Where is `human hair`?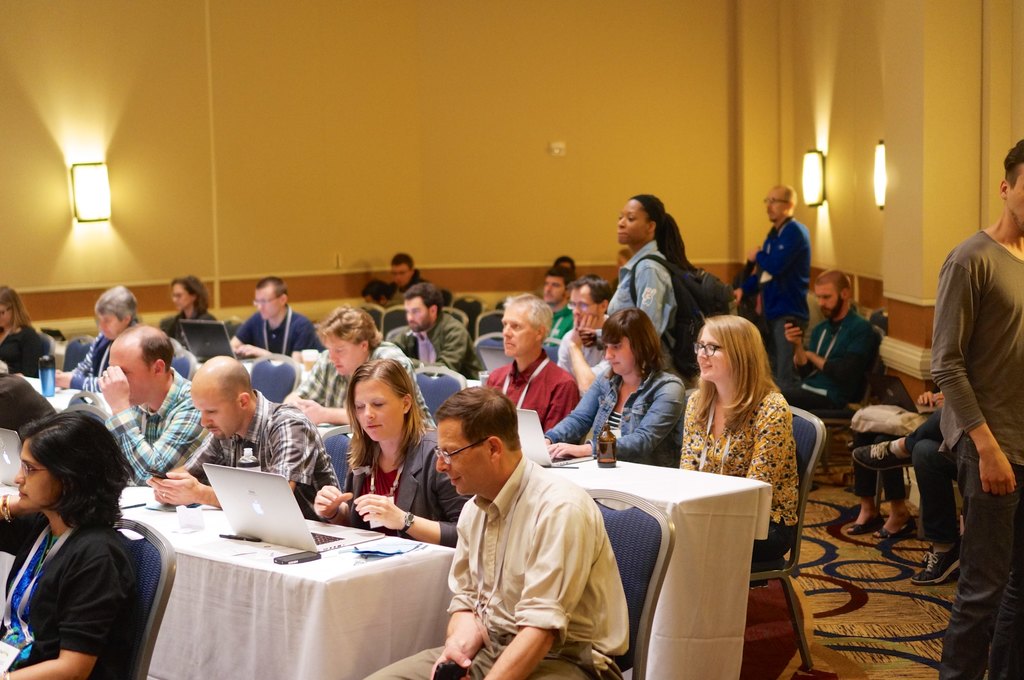
left=173, top=274, right=209, bottom=318.
